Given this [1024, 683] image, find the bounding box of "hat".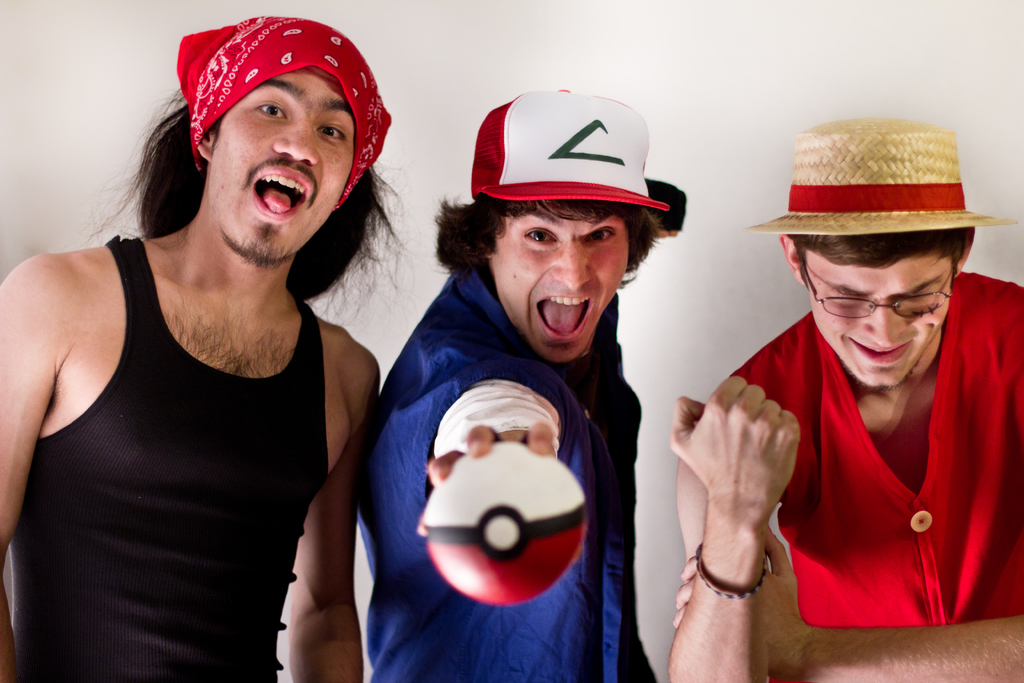
467, 84, 669, 208.
